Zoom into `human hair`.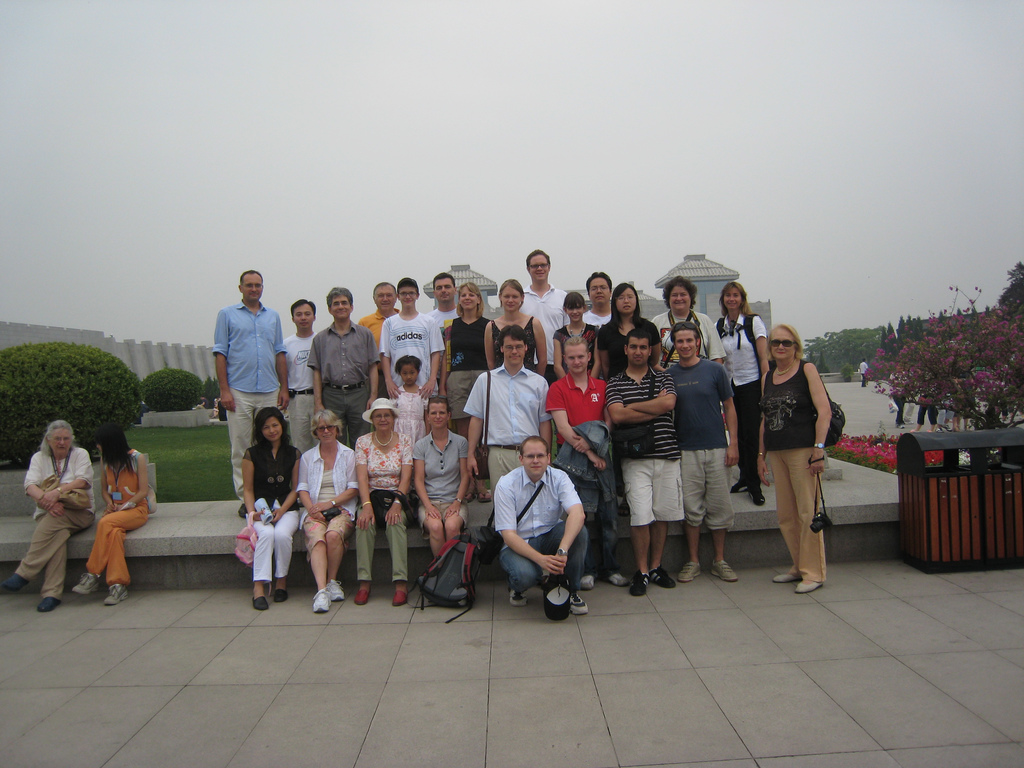
Zoom target: x1=521, y1=428, x2=551, y2=474.
